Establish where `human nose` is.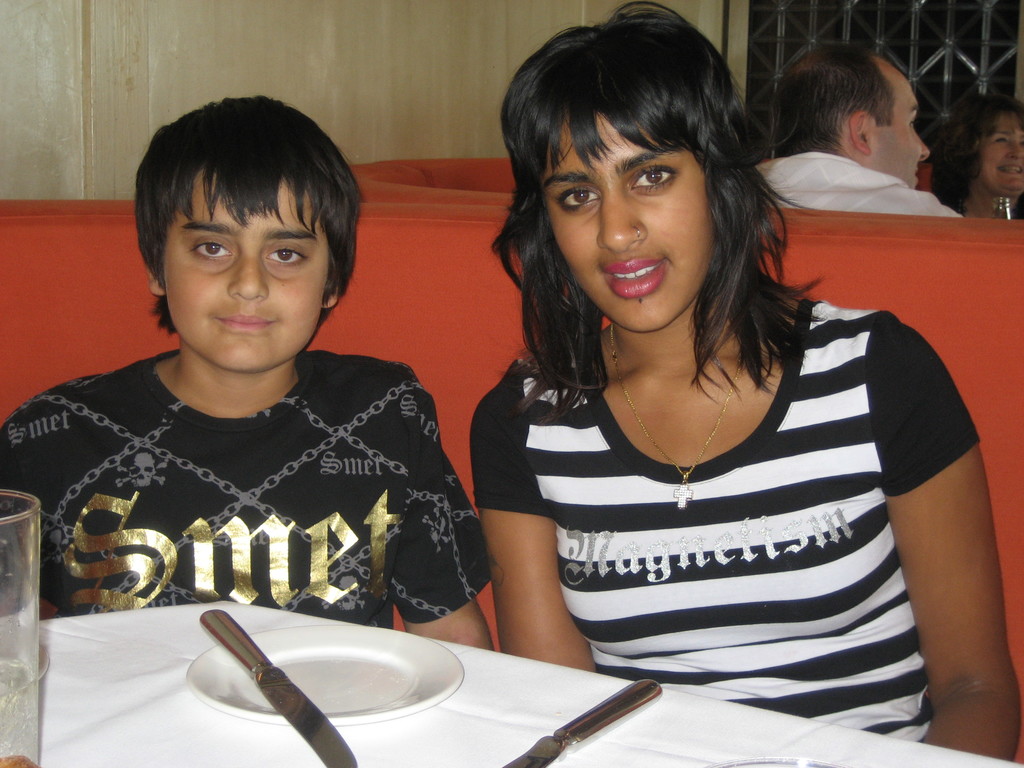
Established at [595,193,647,253].
